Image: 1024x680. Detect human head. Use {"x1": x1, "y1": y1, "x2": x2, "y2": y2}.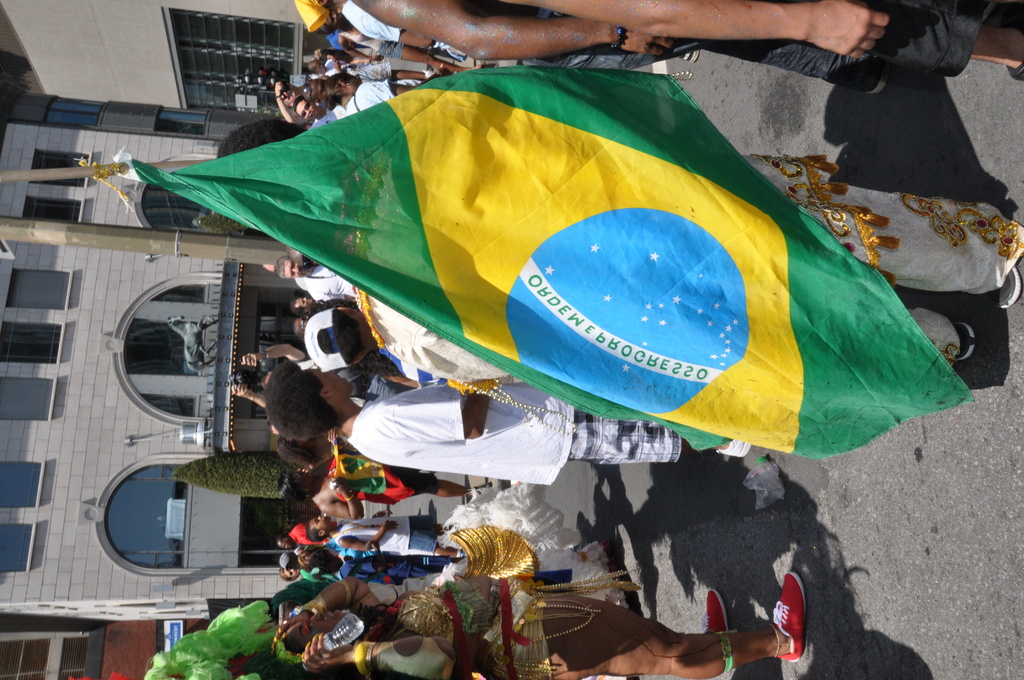
{"x1": 279, "y1": 553, "x2": 298, "y2": 574}.
